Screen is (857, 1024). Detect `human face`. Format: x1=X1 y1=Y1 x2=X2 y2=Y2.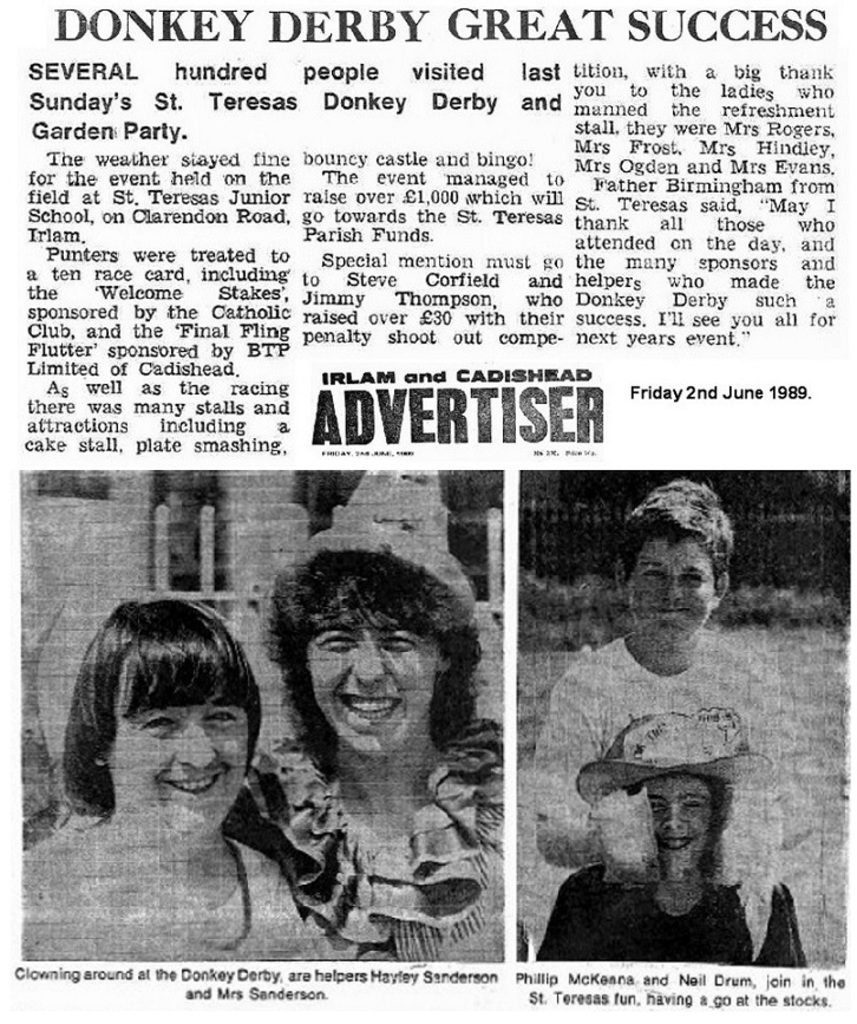
x1=106 y1=696 x2=249 y2=840.
